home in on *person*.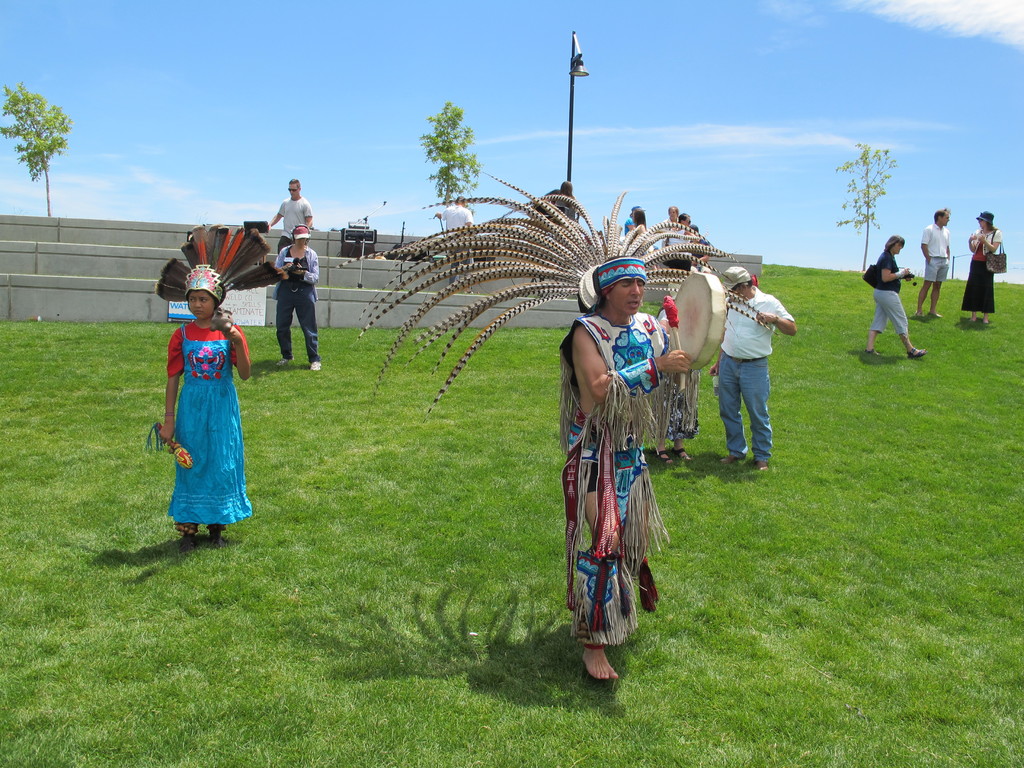
Homed in at [left=871, top=235, right=929, bottom=363].
